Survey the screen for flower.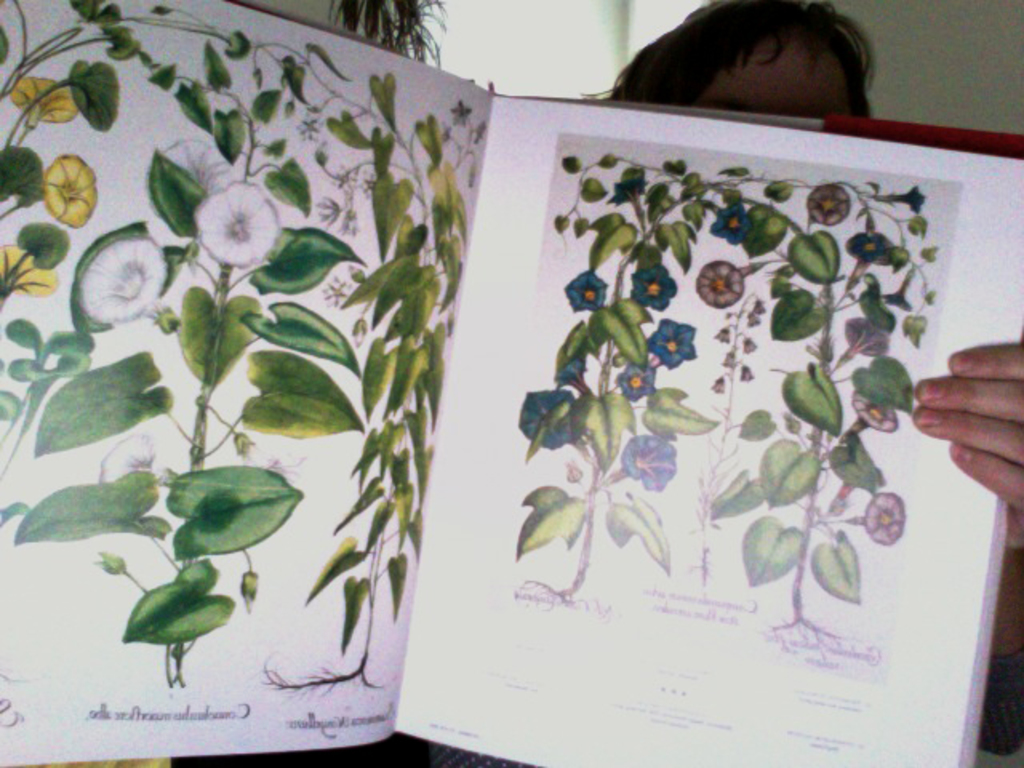
Survey found: [514,386,586,453].
